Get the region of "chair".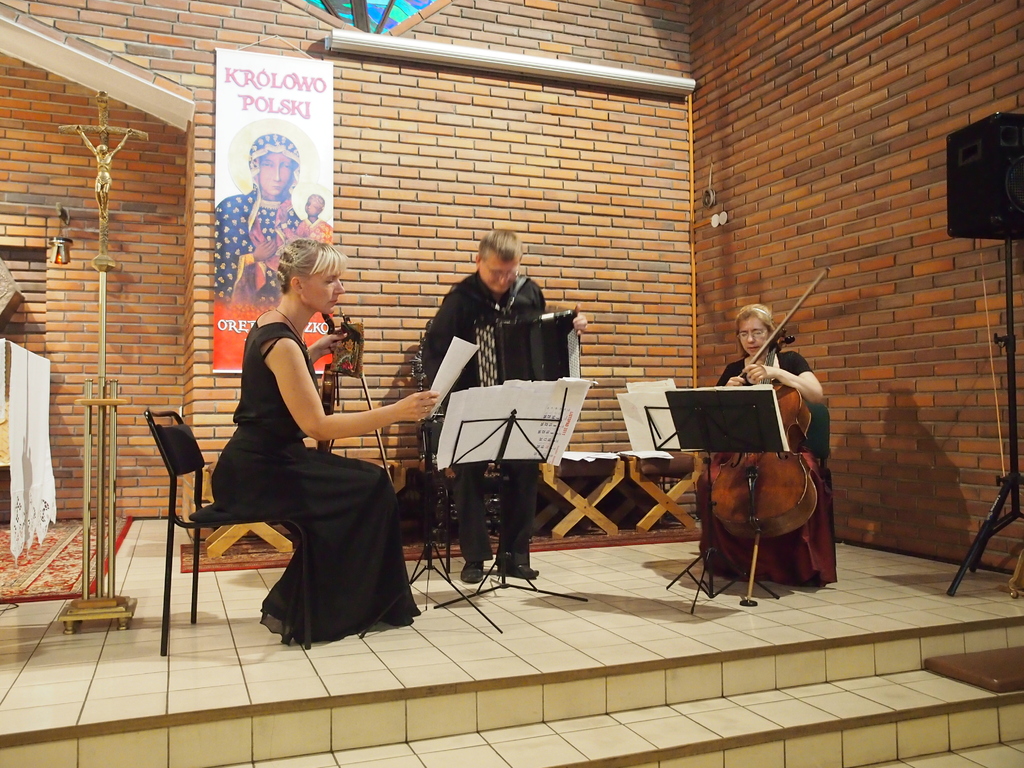
794/399/831/578.
